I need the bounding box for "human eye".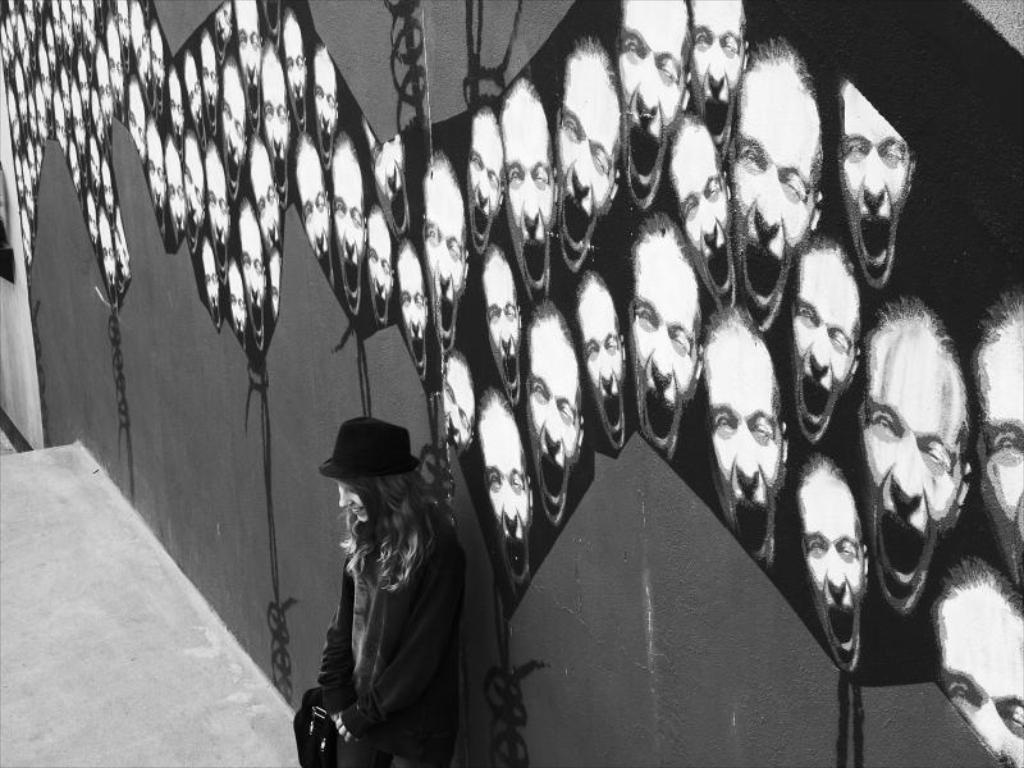
Here it is: 797,305,810,324.
